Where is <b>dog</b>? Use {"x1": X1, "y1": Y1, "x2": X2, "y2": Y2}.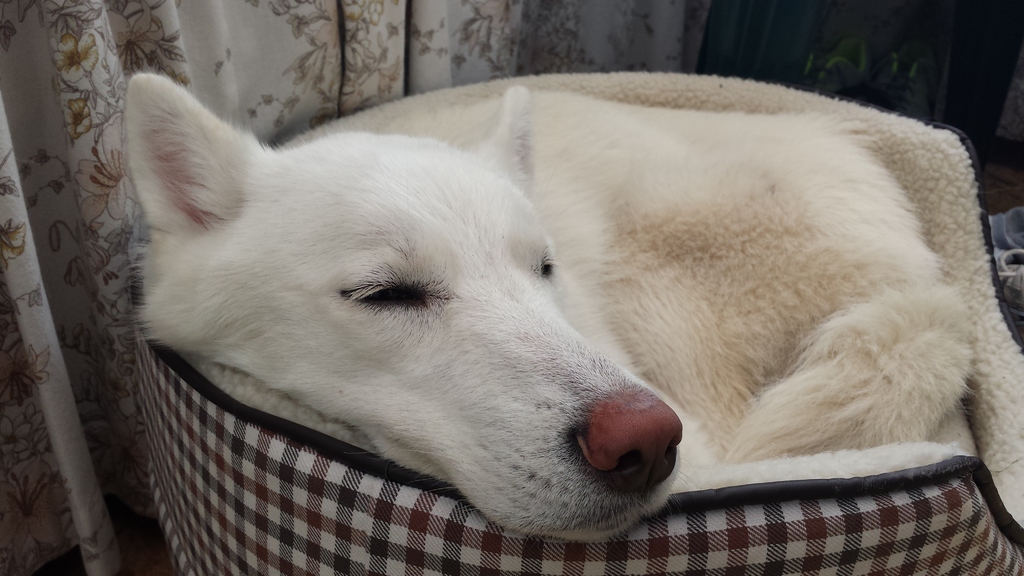
{"x1": 122, "y1": 66, "x2": 981, "y2": 548}.
